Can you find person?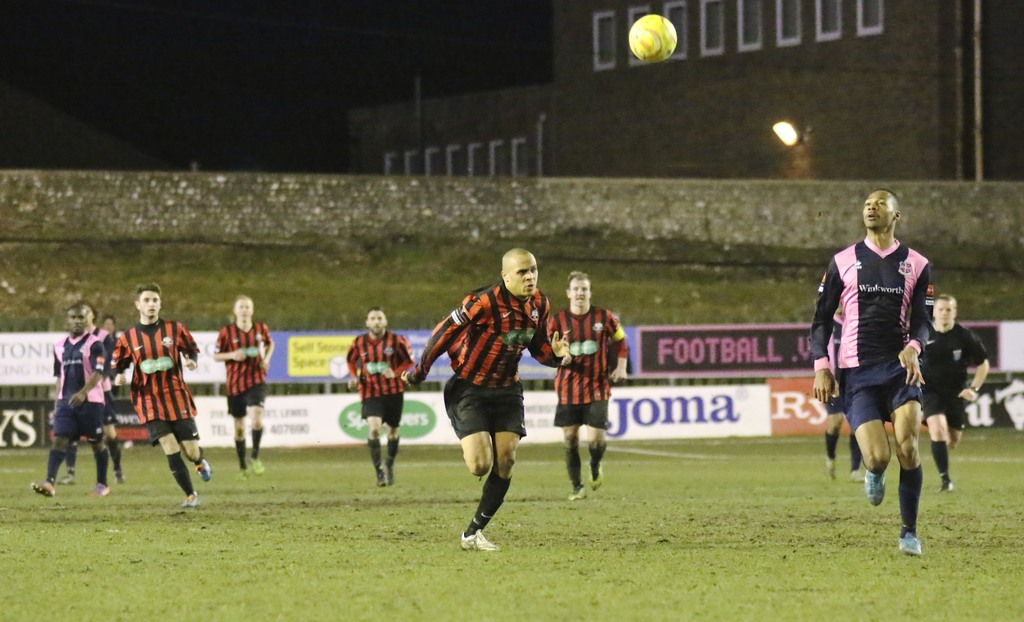
Yes, bounding box: (left=114, top=286, right=199, bottom=509).
